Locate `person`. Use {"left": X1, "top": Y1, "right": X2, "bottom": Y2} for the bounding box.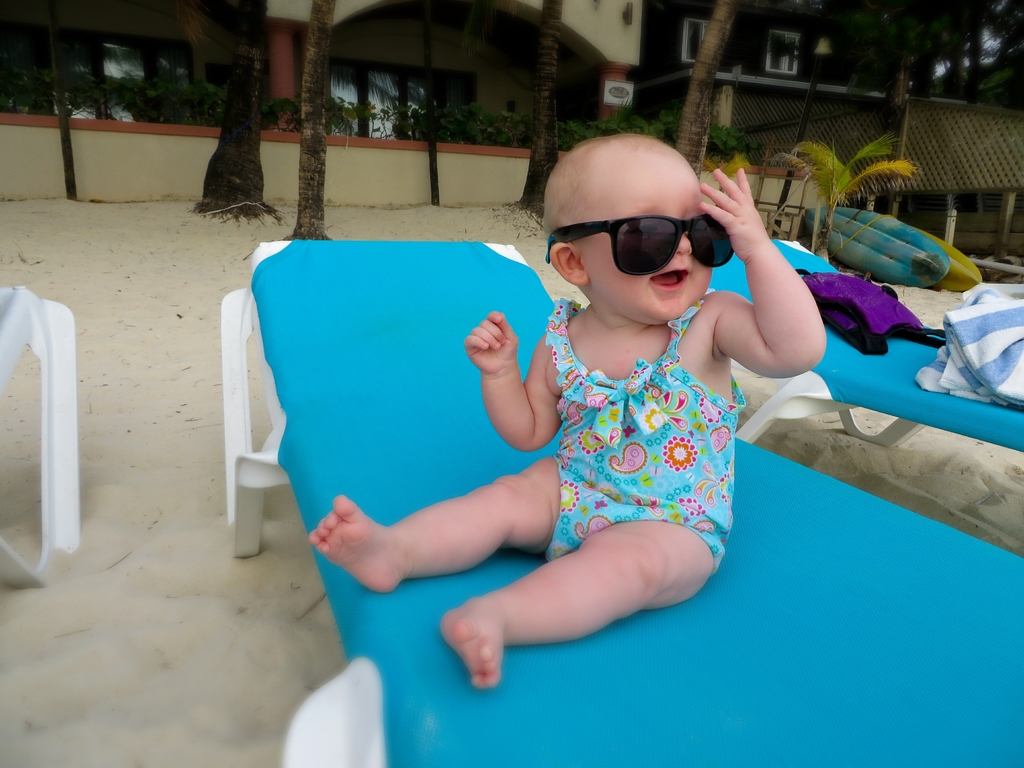
{"left": 335, "top": 134, "right": 847, "bottom": 727}.
